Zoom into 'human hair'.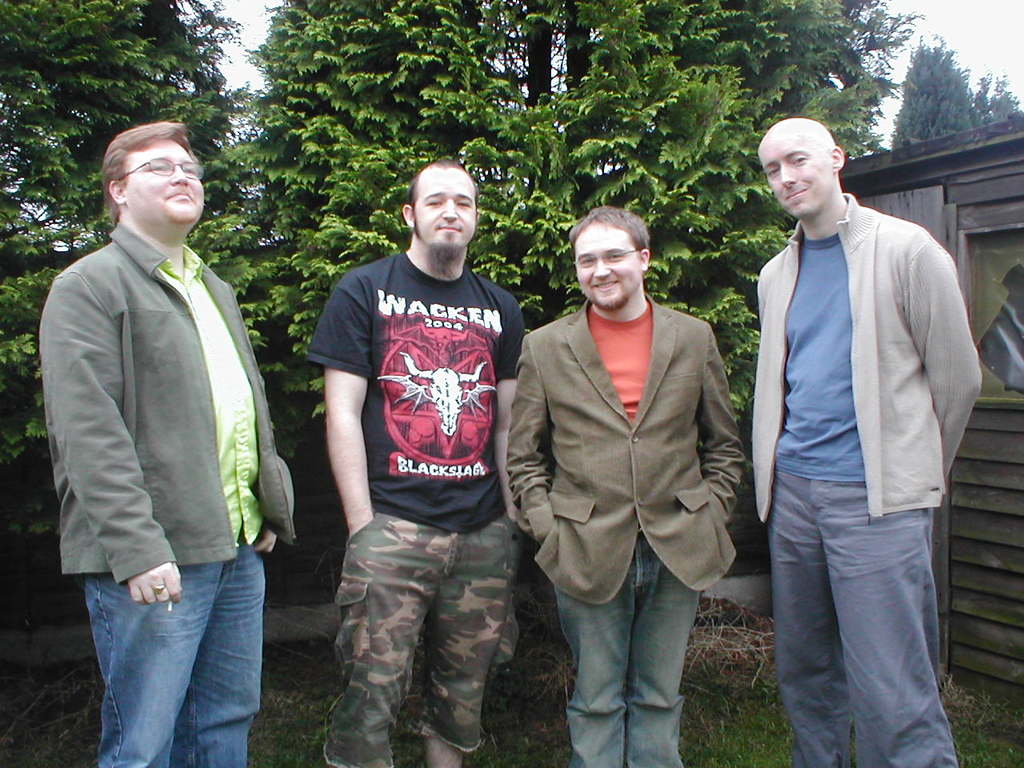
Zoom target: [410, 154, 478, 197].
